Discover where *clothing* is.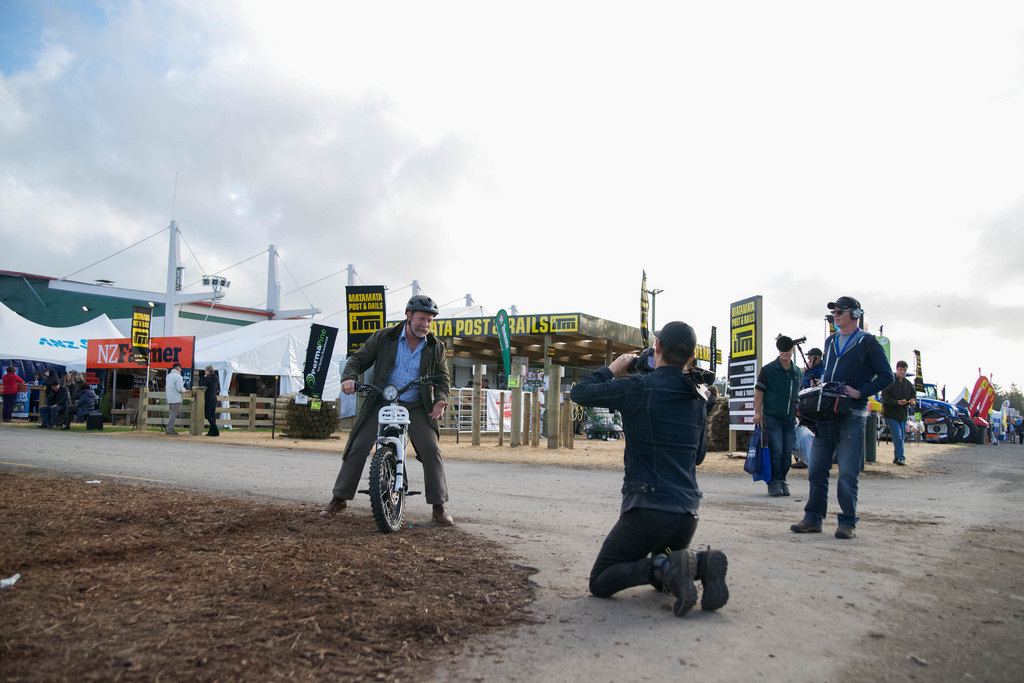
Discovered at l=799, t=323, r=894, b=519.
